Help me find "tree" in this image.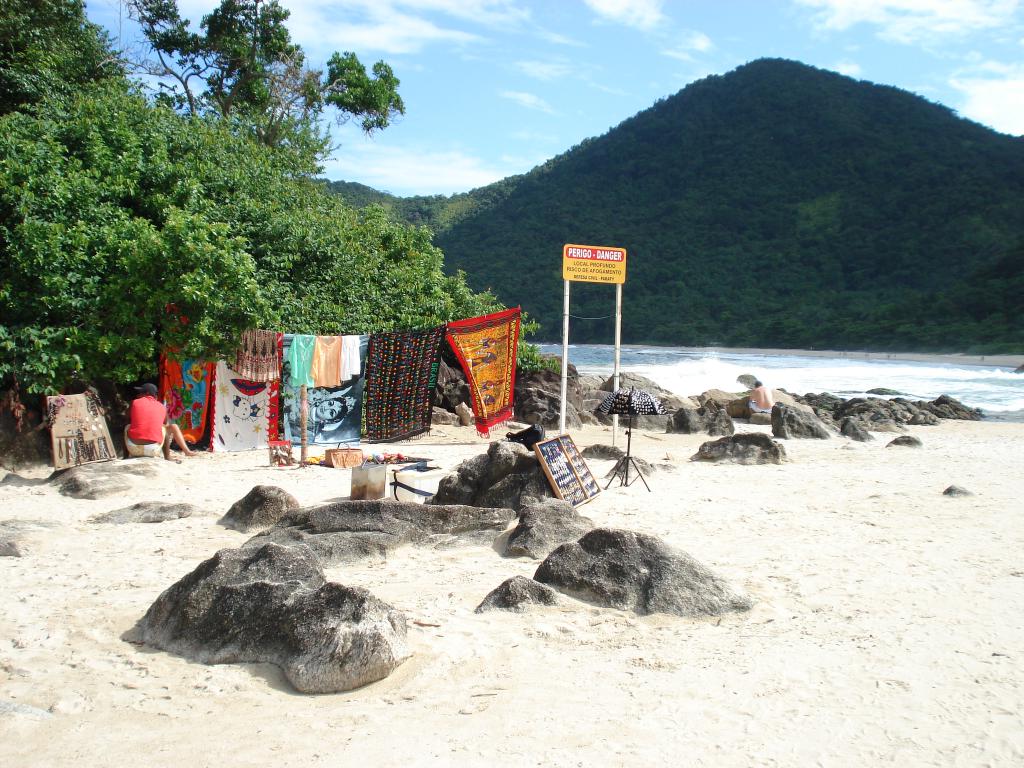
Found it: (0,64,317,415).
